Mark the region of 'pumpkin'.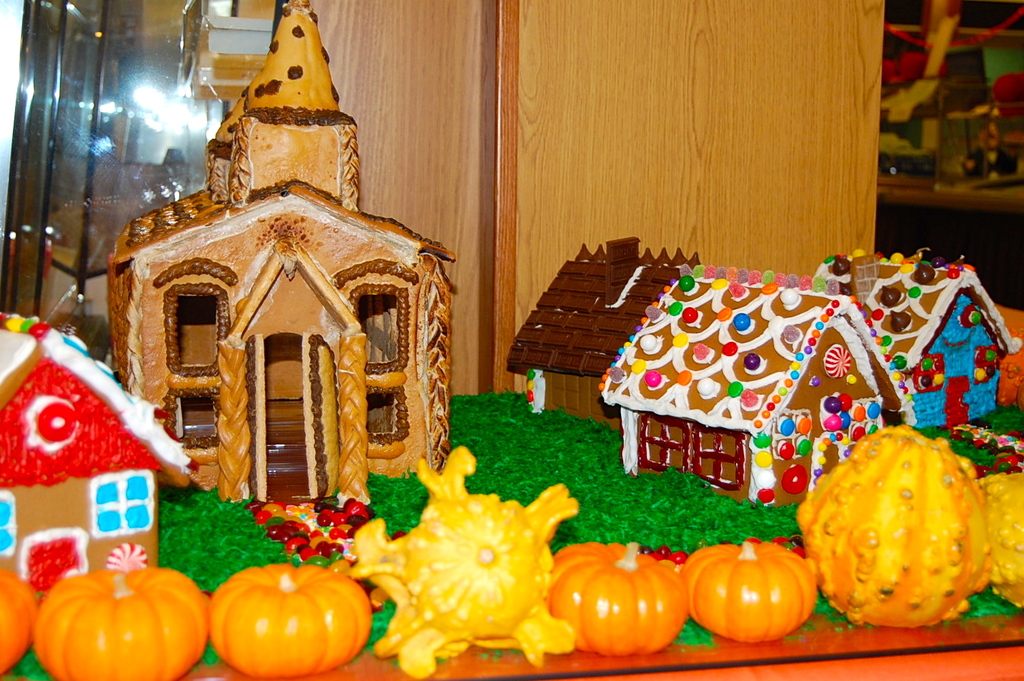
Region: [x1=25, y1=566, x2=197, y2=680].
